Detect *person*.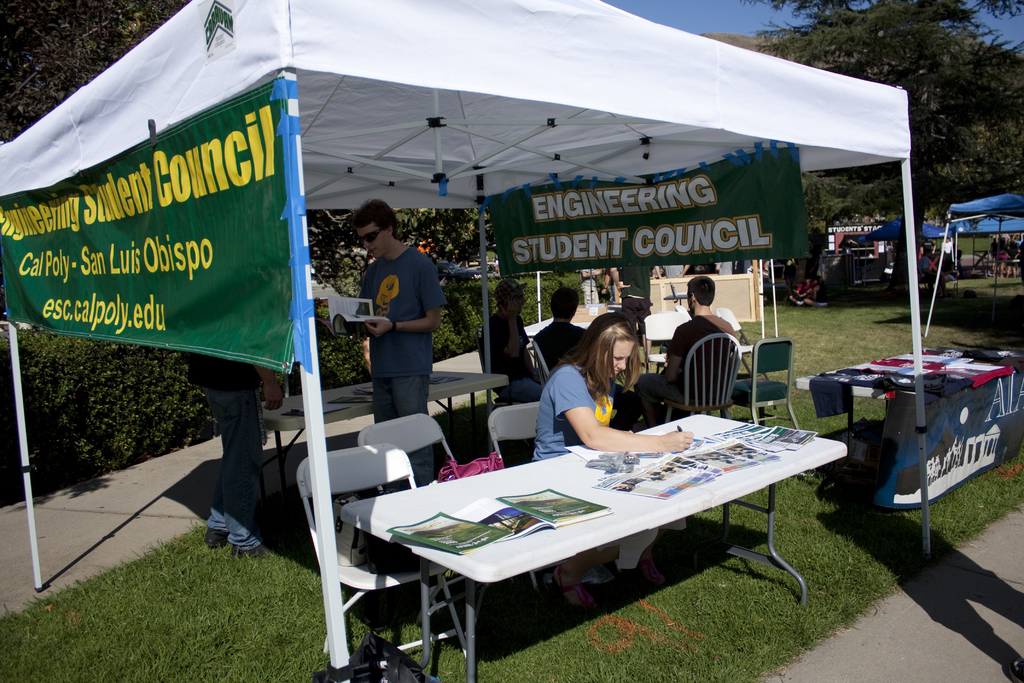
Detected at 181 352 286 559.
